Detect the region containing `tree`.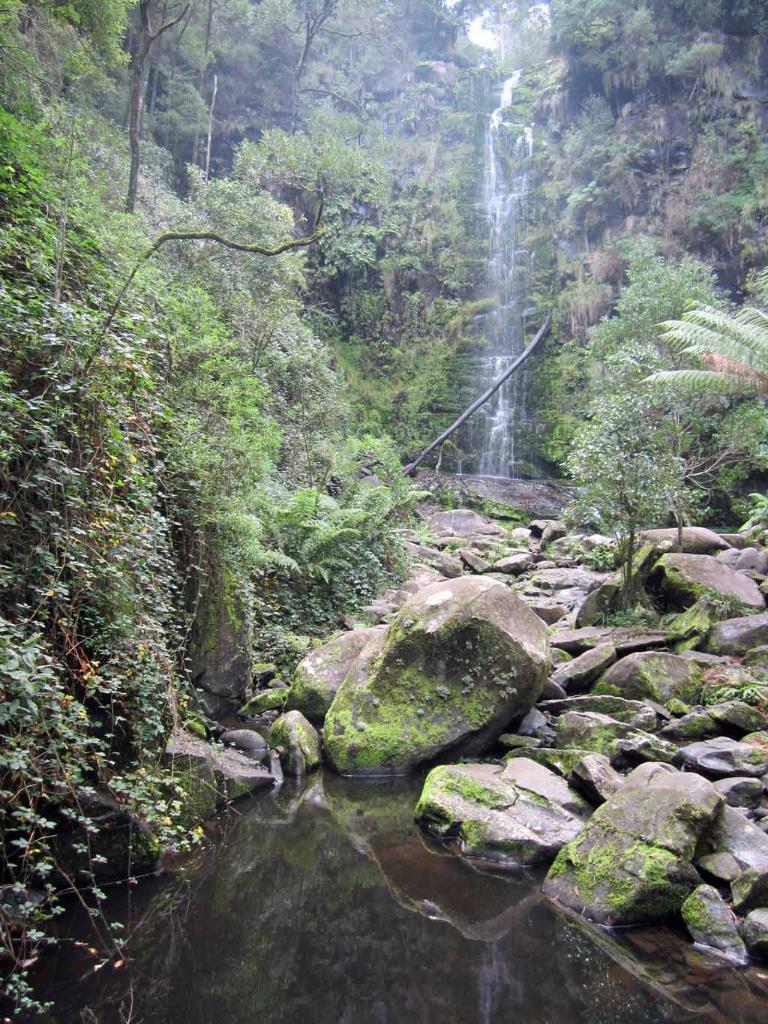
x1=132 y1=0 x2=195 y2=215.
